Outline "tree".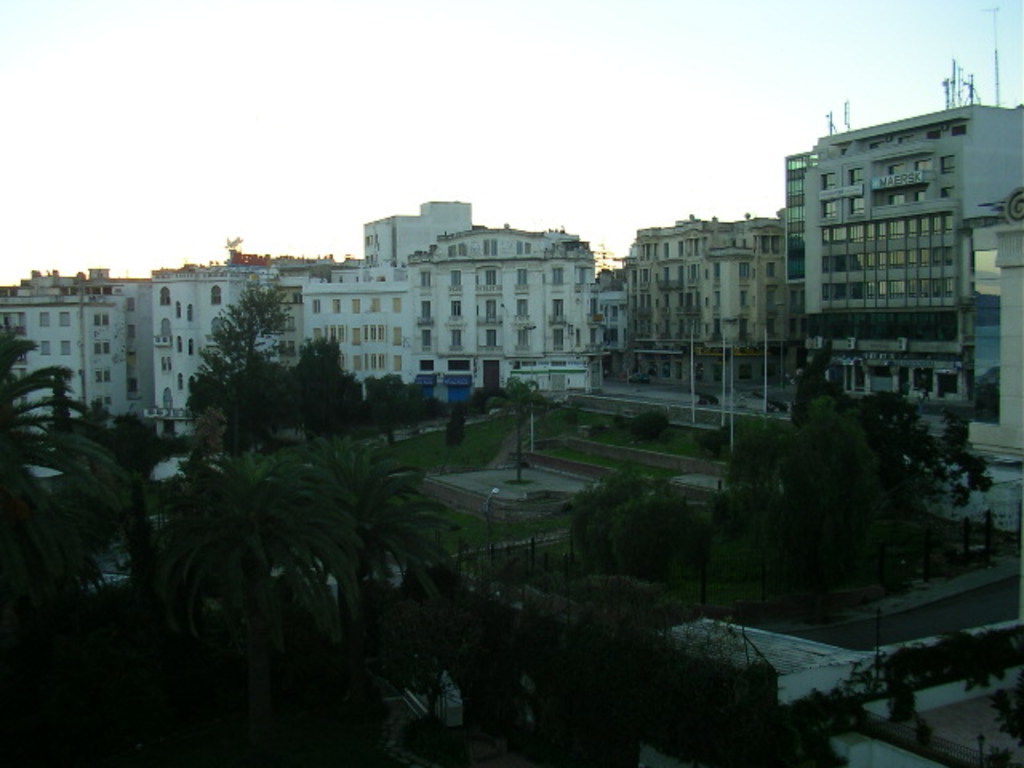
Outline: BBox(490, 376, 557, 490).
